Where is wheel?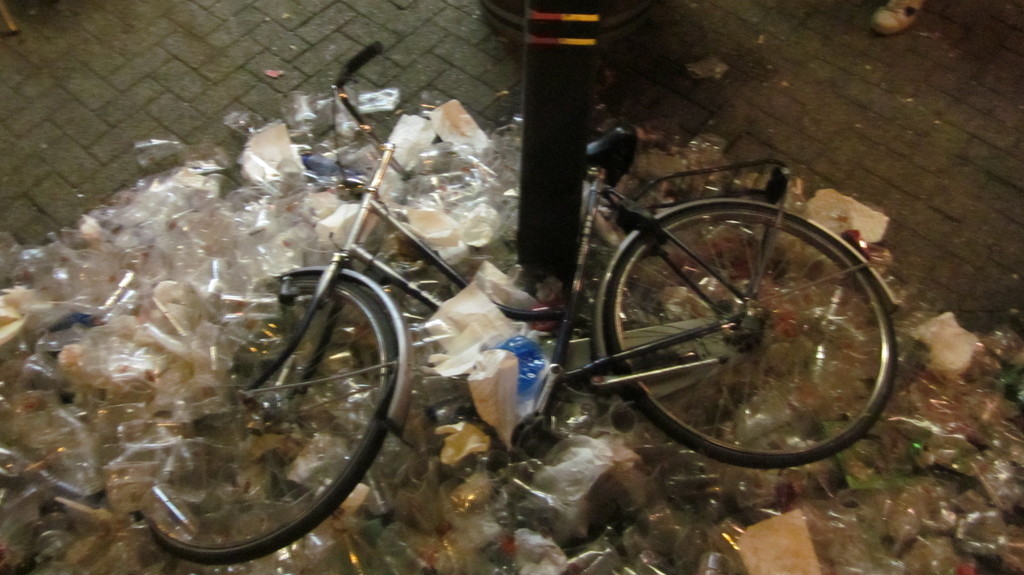
[x1=593, y1=177, x2=884, y2=475].
